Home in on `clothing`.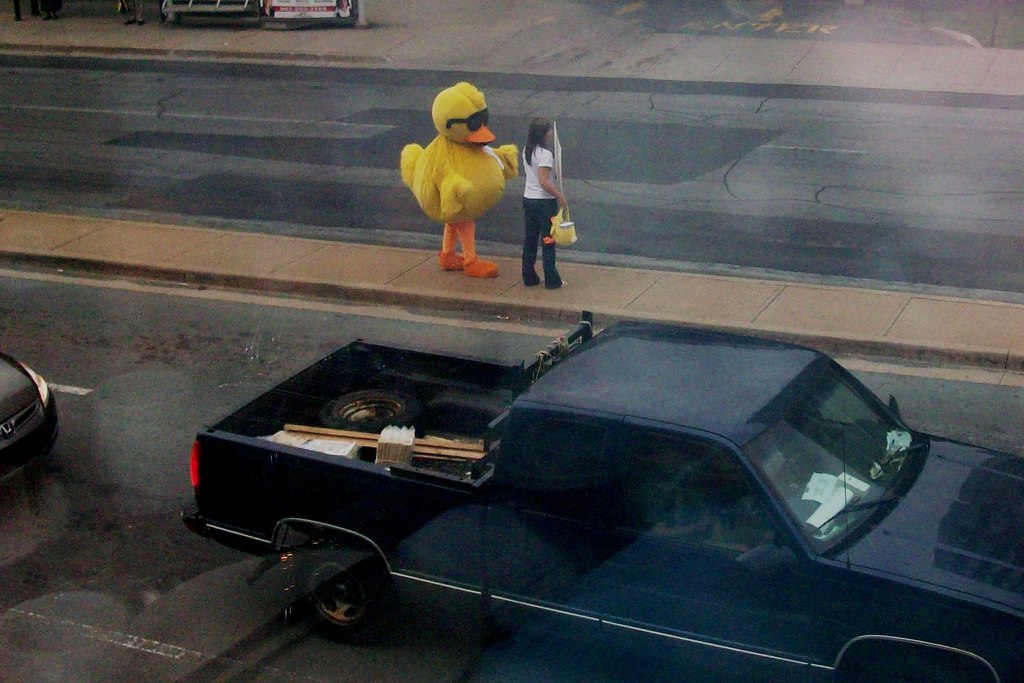
Homed in at 412, 85, 516, 259.
